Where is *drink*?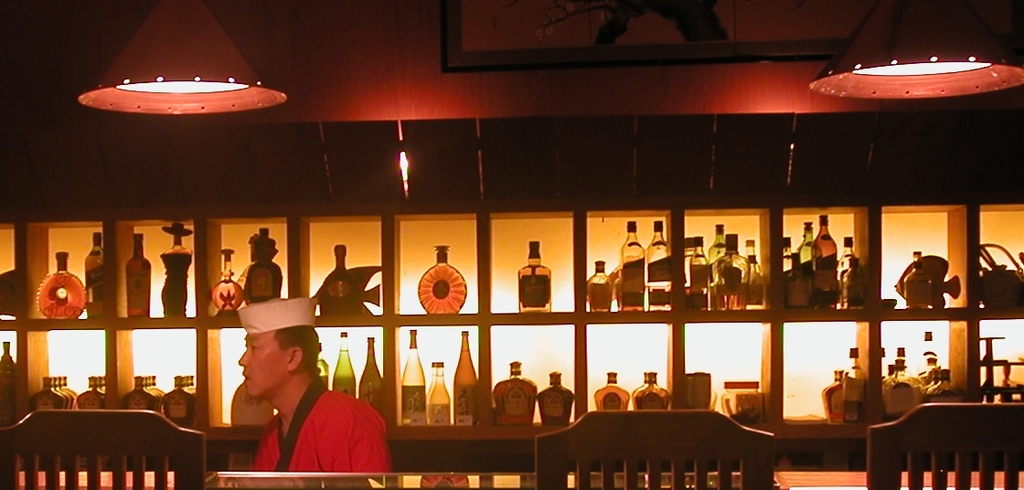
<bbox>689, 238, 725, 307</bbox>.
